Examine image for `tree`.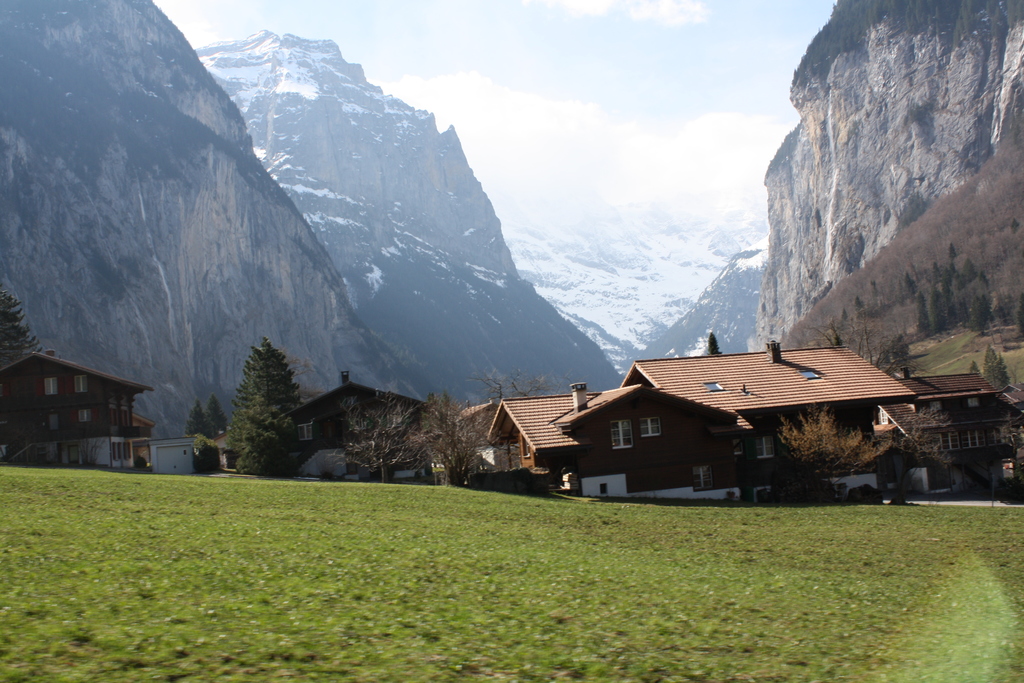
Examination result: <box>781,400,896,502</box>.
